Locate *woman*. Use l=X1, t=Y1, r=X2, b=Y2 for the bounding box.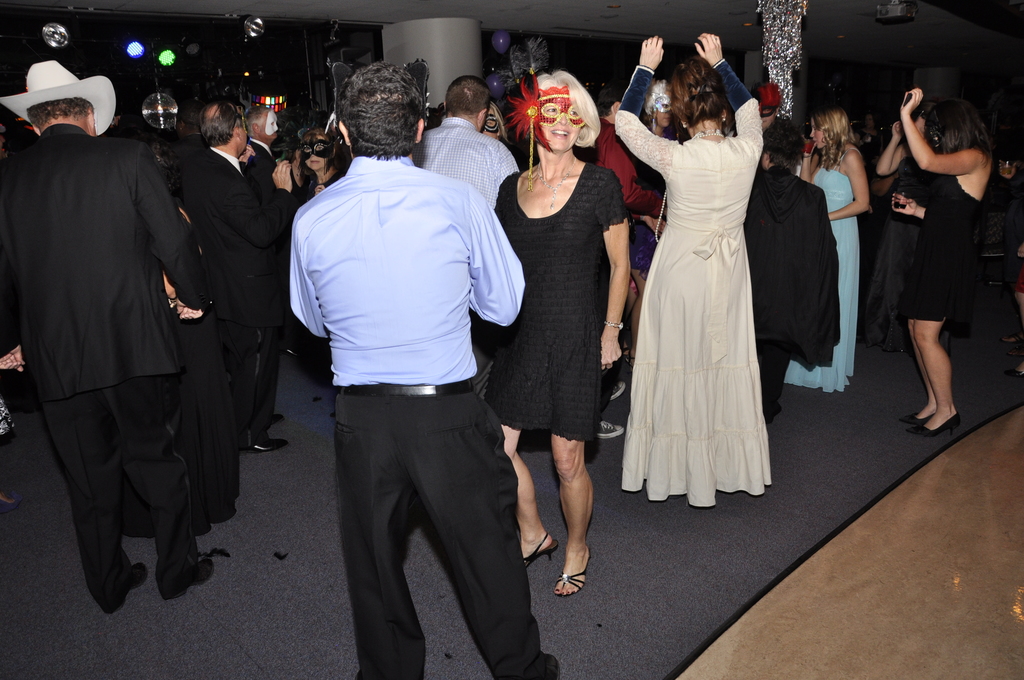
l=489, t=70, r=630, b=598.
